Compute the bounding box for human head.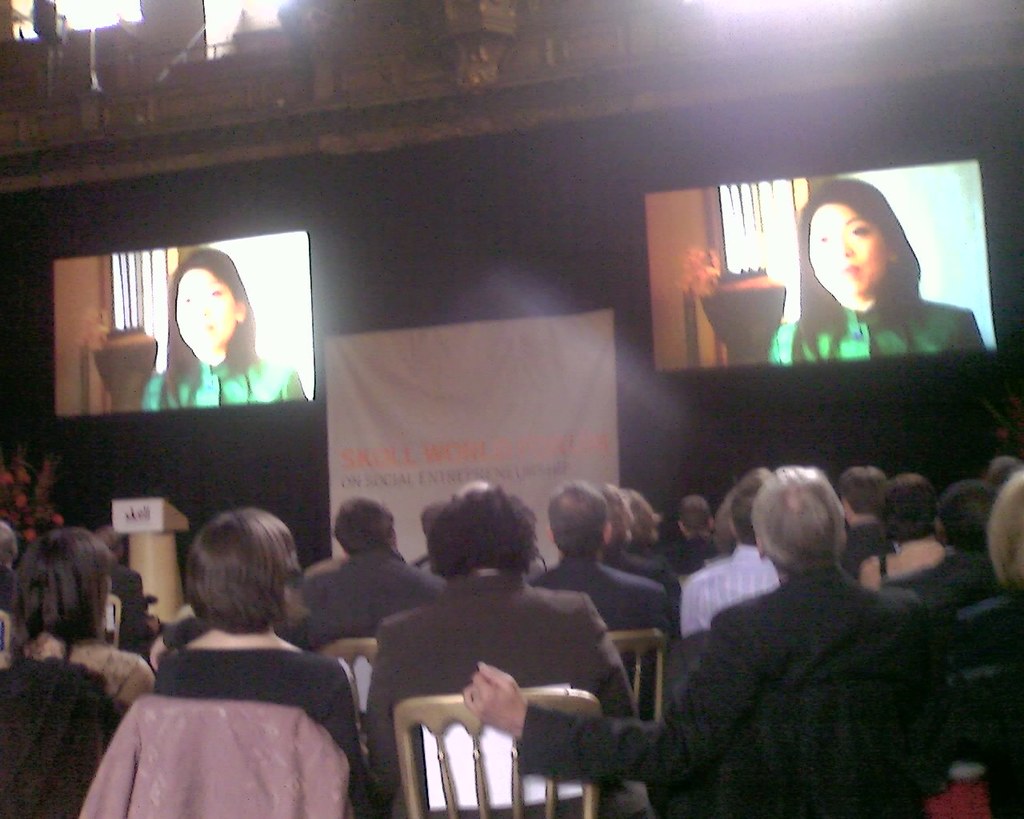
box(842, 469, 886, 511).
